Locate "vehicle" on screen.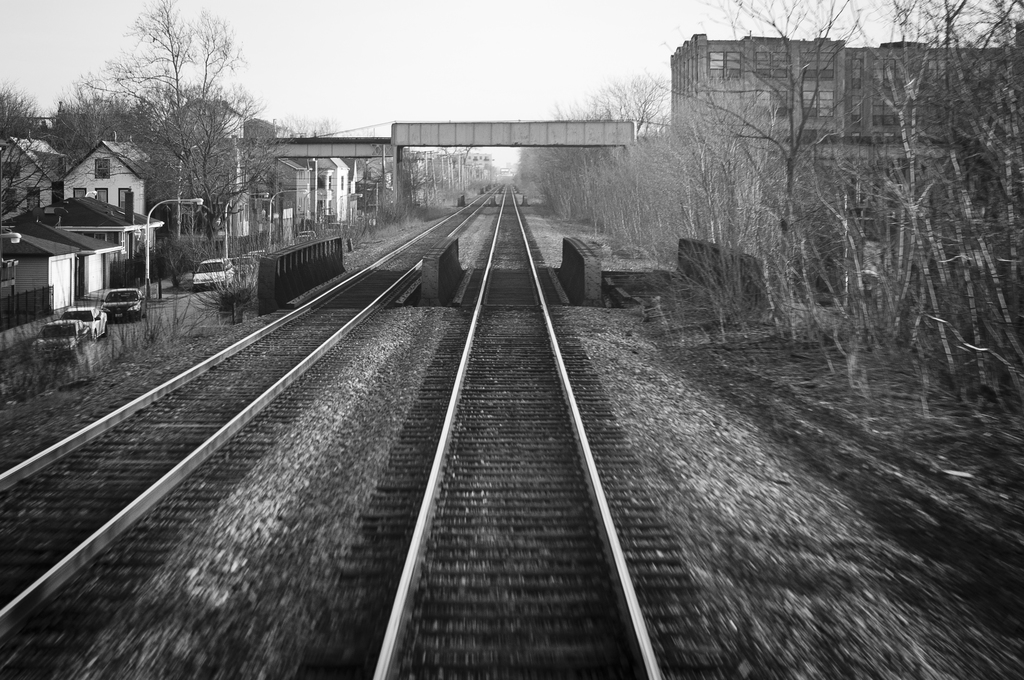
On screen at Rect(34, 319, 79, 362).
